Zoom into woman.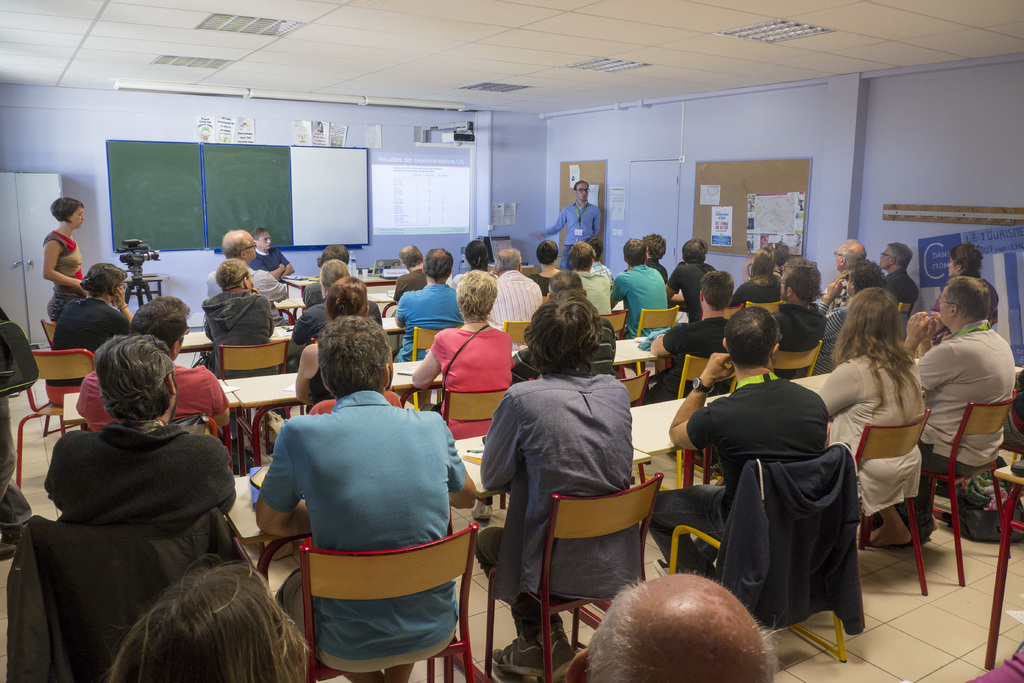
Zoom target: locate(531, 240, 567, 292).
